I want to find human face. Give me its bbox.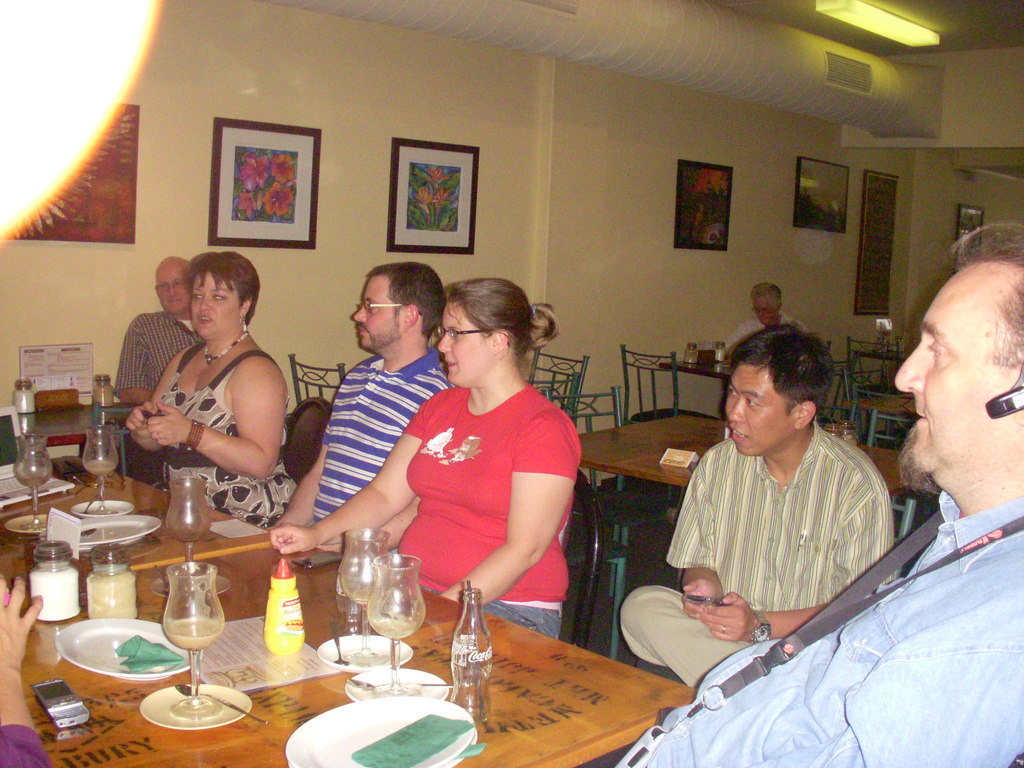
189 268 246 337.
